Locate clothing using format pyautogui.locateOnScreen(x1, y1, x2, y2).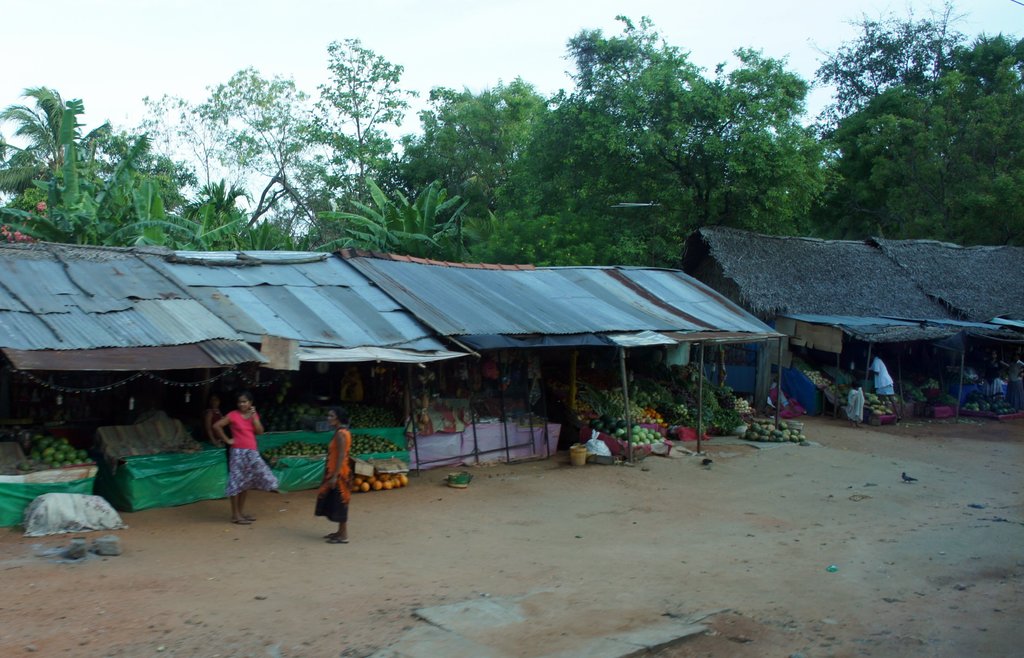
pyautogui.locateOnScreen(314, 429, 351, 523).
